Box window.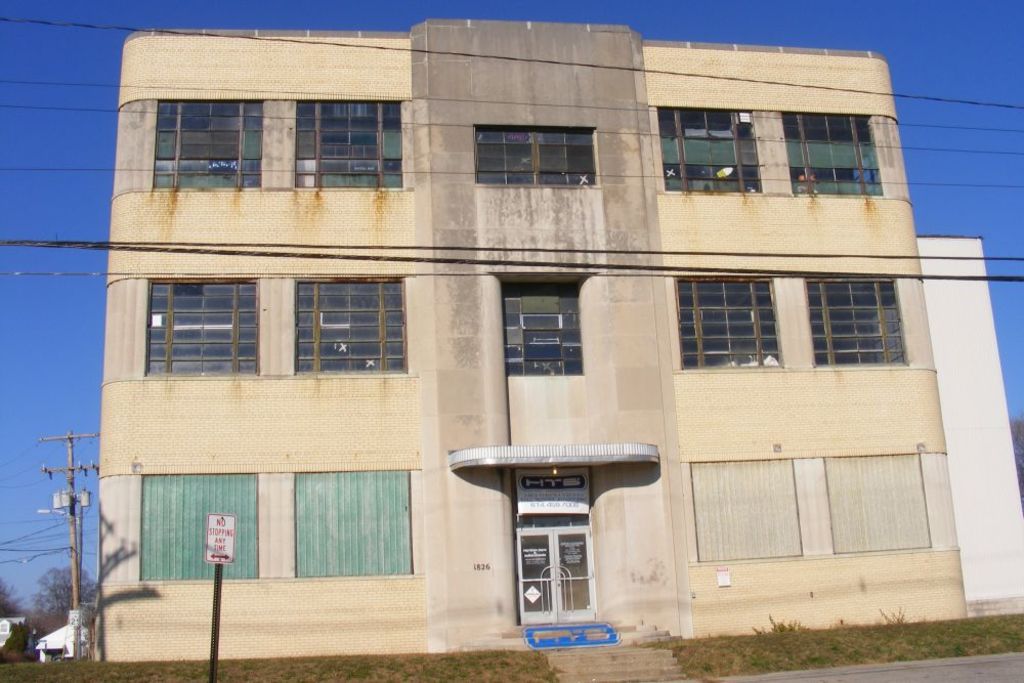
296:279:409:371.
